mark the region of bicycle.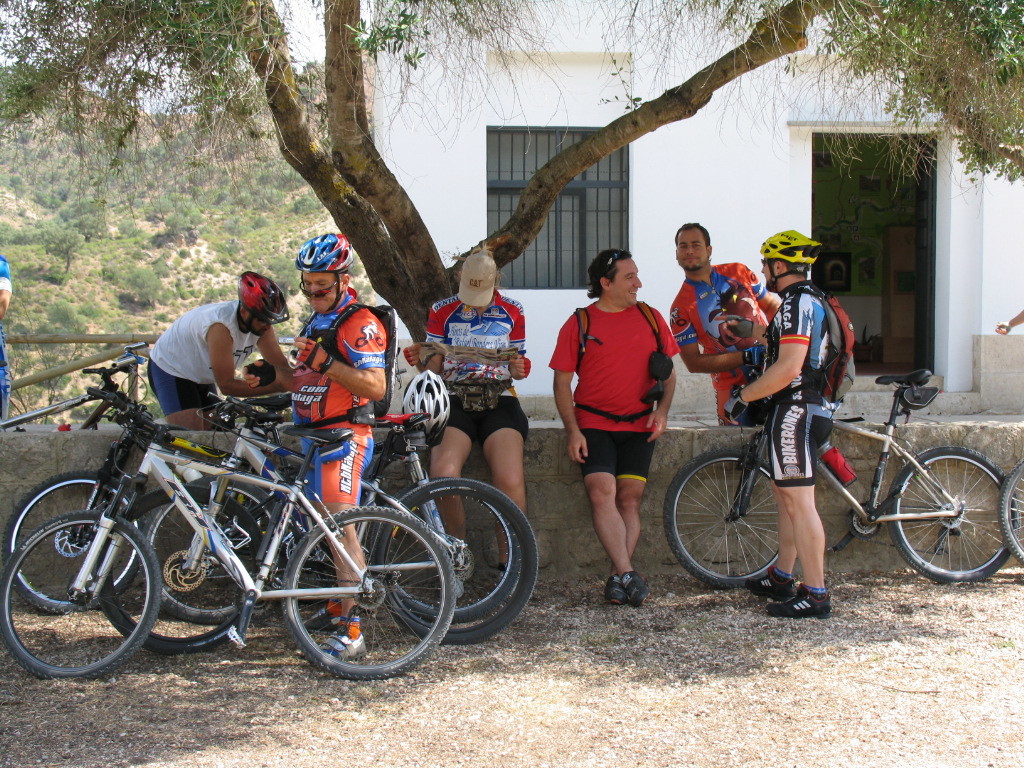
Region: (x1=0, y1=380, x2=463, y2=682).
